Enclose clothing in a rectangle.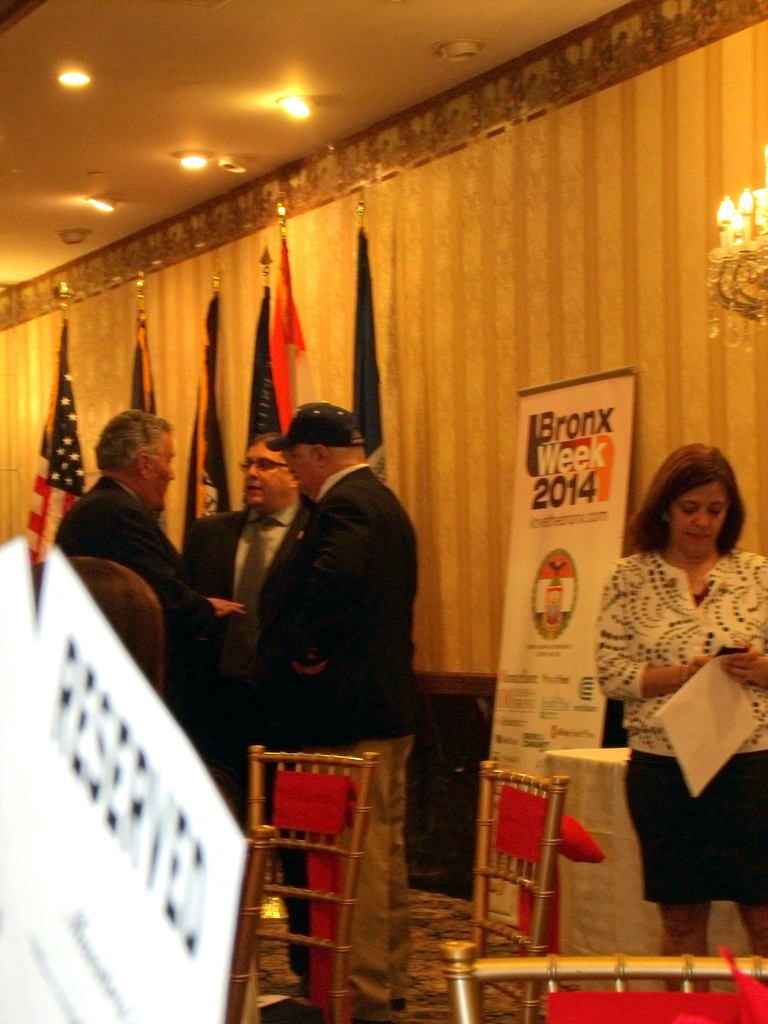
179,490,326,966.
